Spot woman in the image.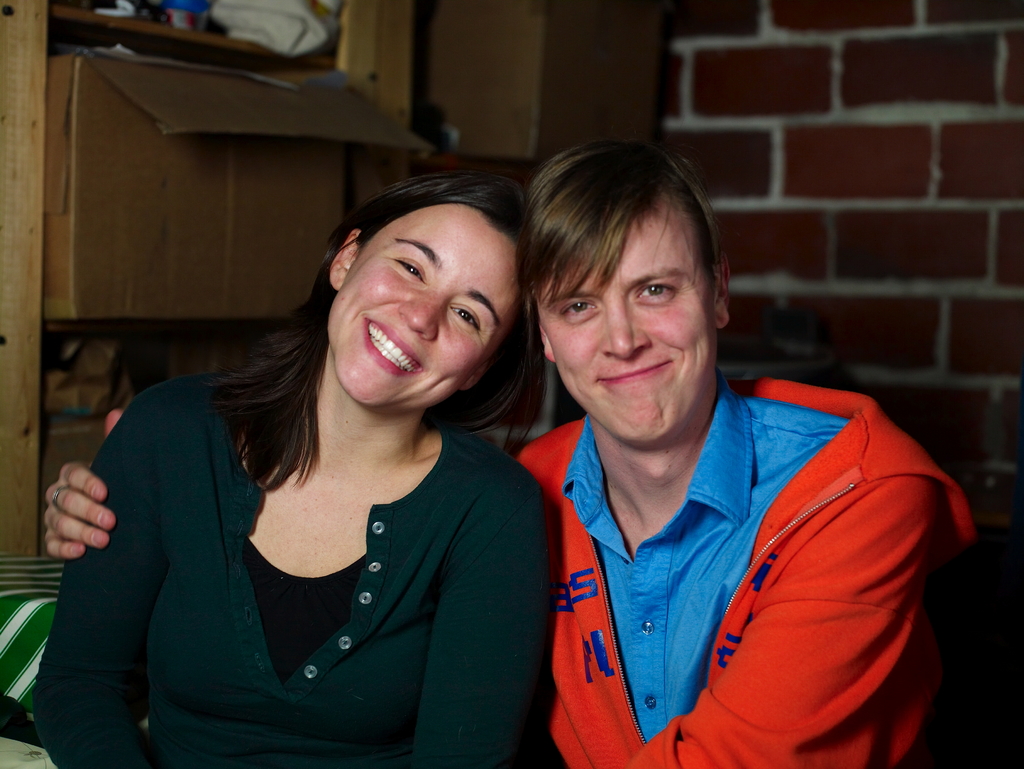
woman found at region(65, 166, 579, 757).
